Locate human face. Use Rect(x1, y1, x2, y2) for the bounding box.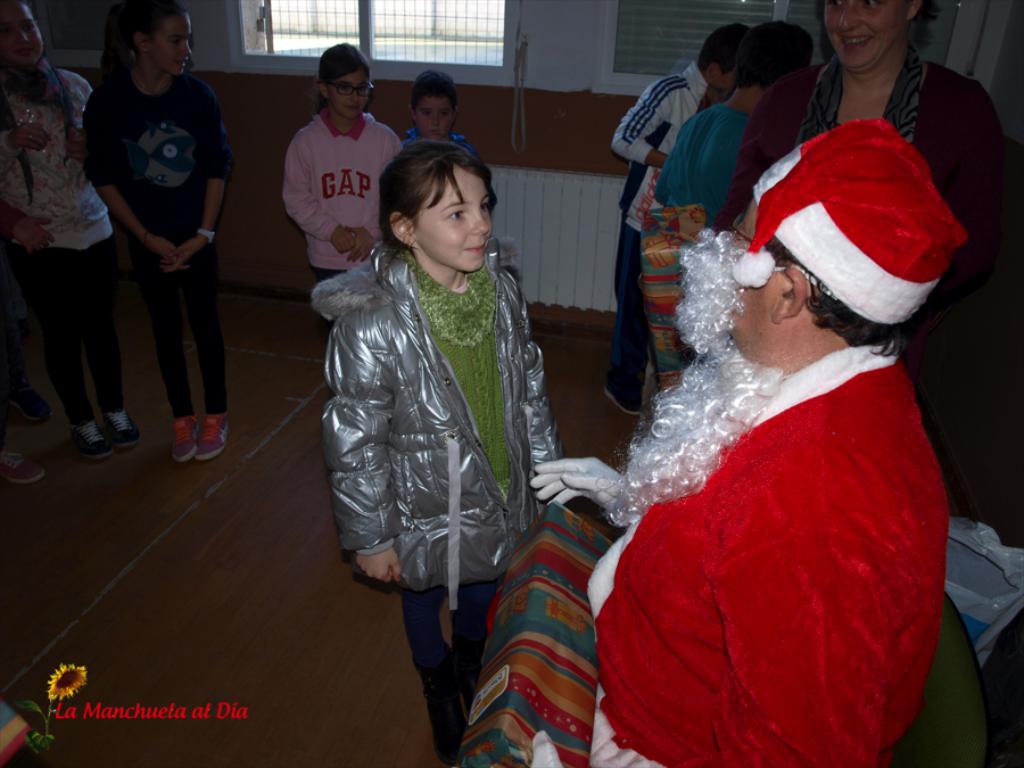
Rect(416, 181, 489, 275).
